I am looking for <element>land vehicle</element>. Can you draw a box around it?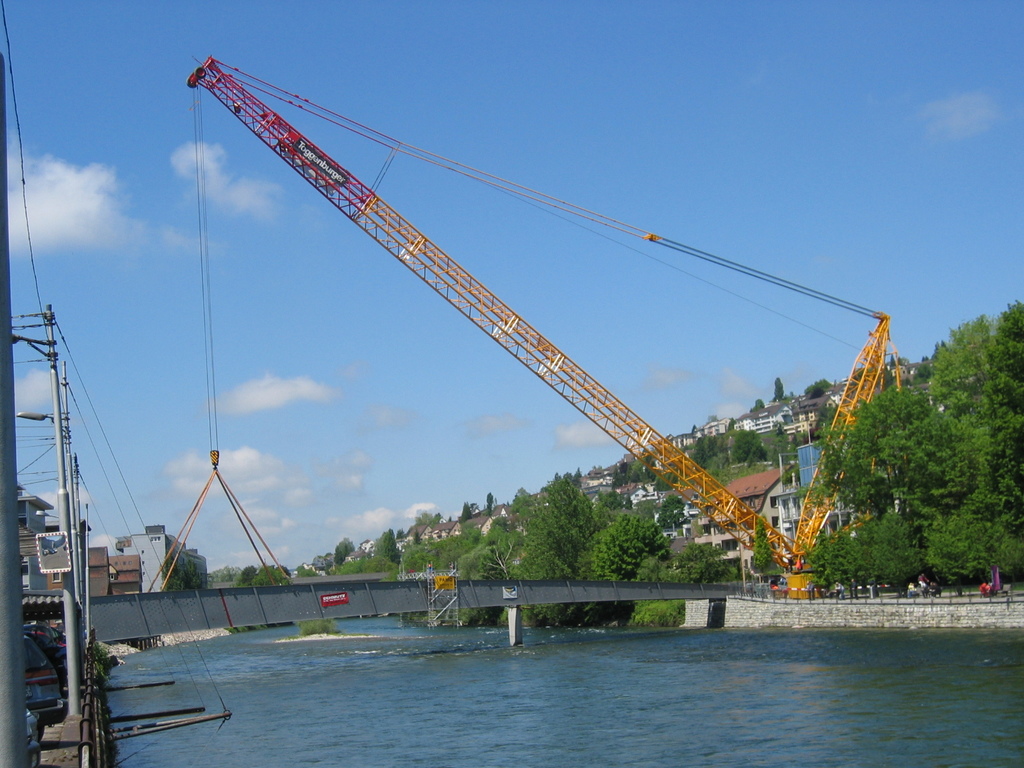
Sure, the bounding box is [left=22, top=632, right=68, bottom=742].
